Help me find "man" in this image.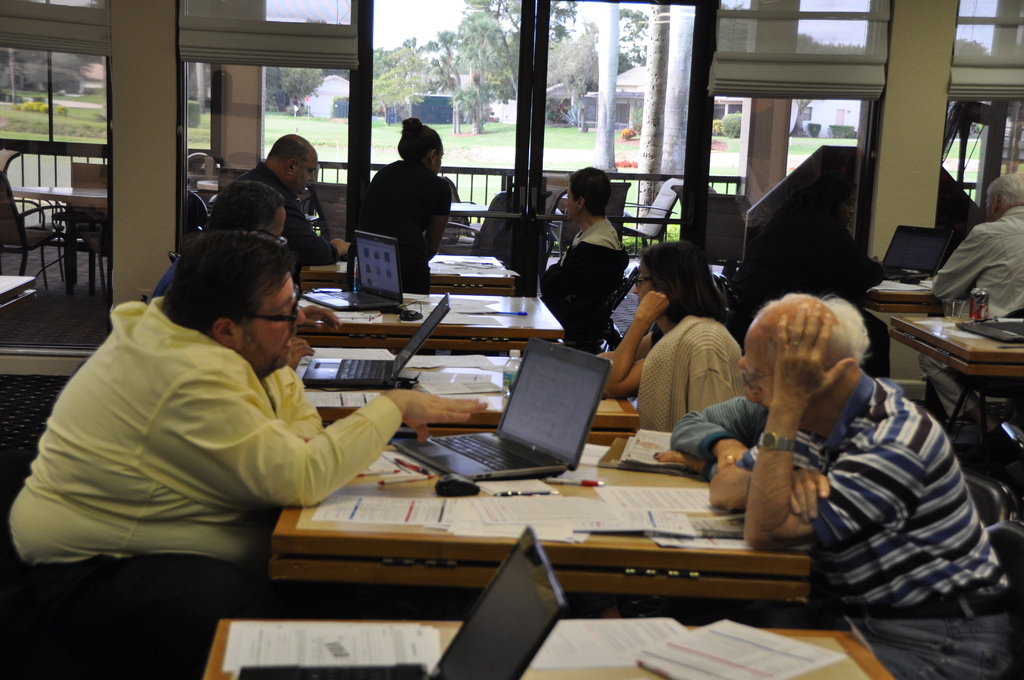
Found it: select_region(2, 232, 493, 679).
